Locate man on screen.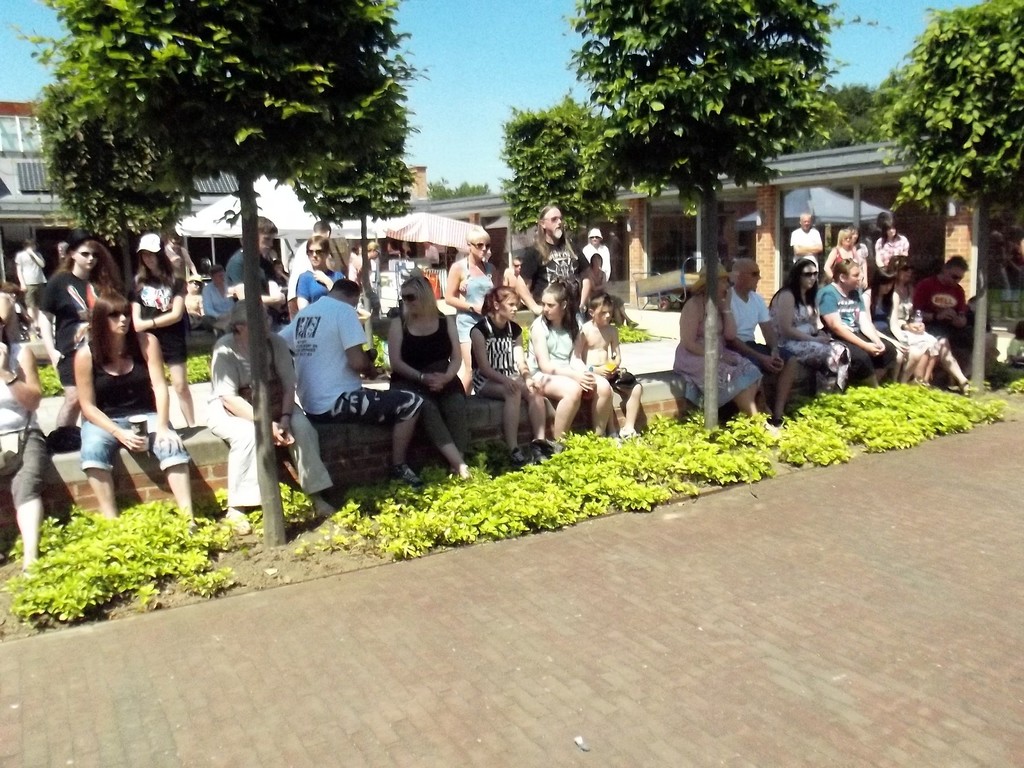
On screen at 920, 253, 979, 371.
